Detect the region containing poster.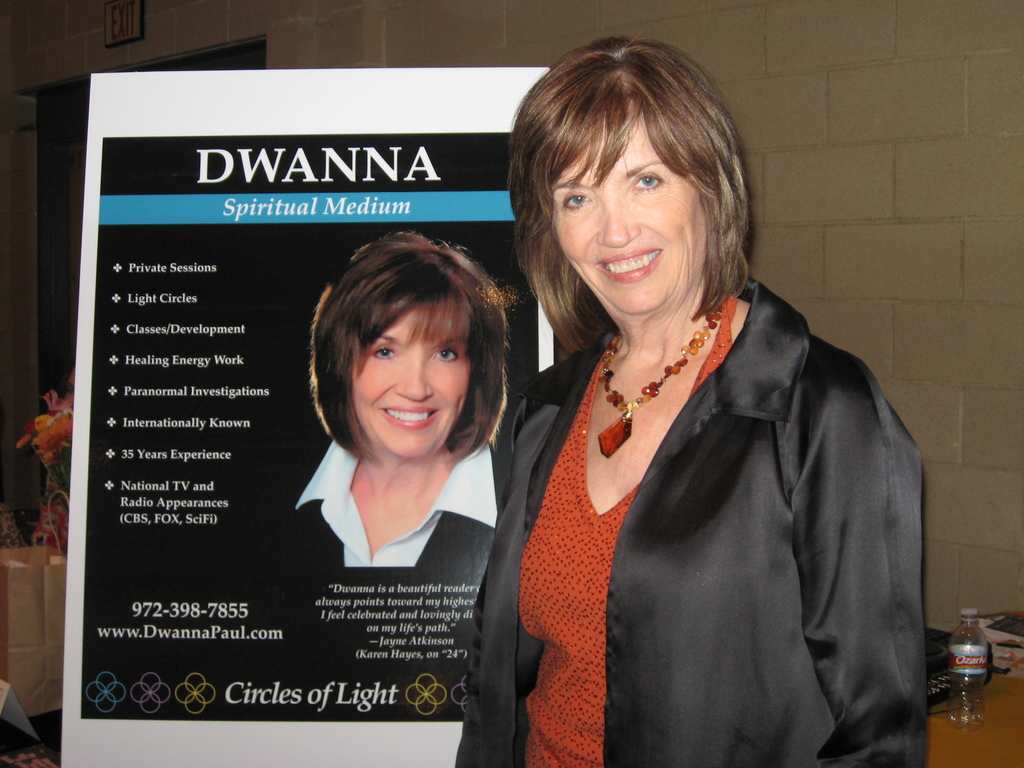
79,135,541,729.
